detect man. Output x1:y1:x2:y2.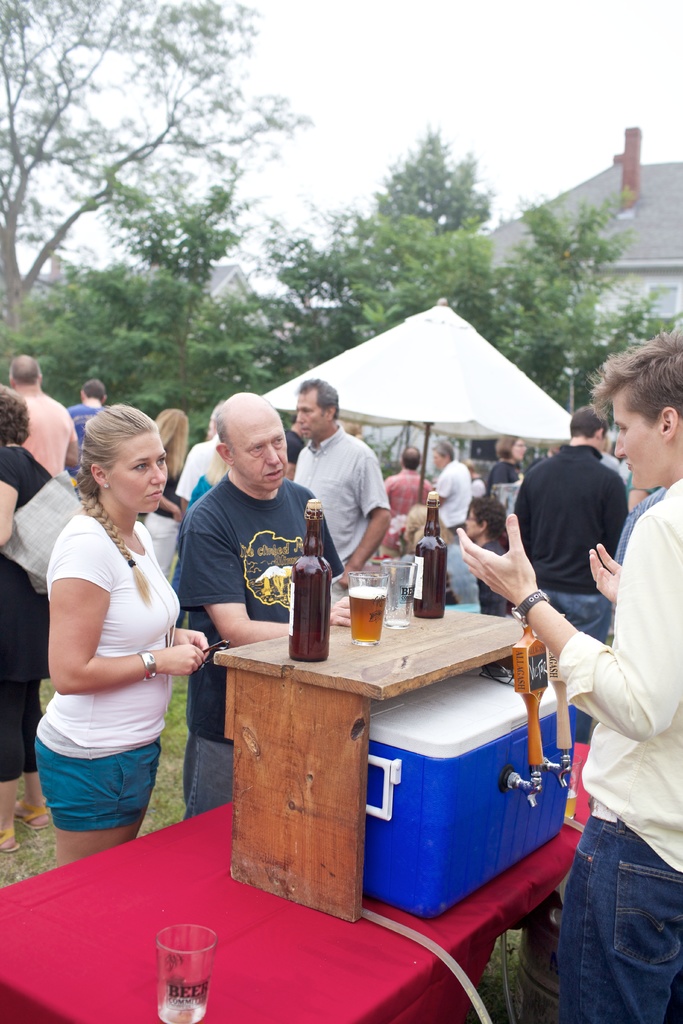
288:390:400:578.
